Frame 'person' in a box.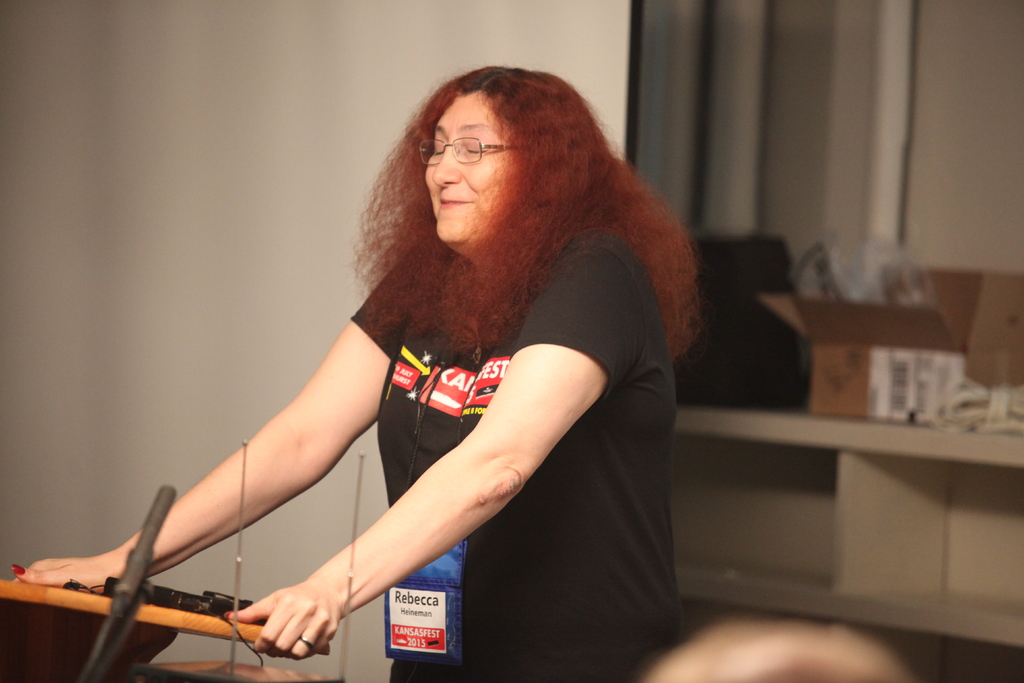
138,54,710,677.
